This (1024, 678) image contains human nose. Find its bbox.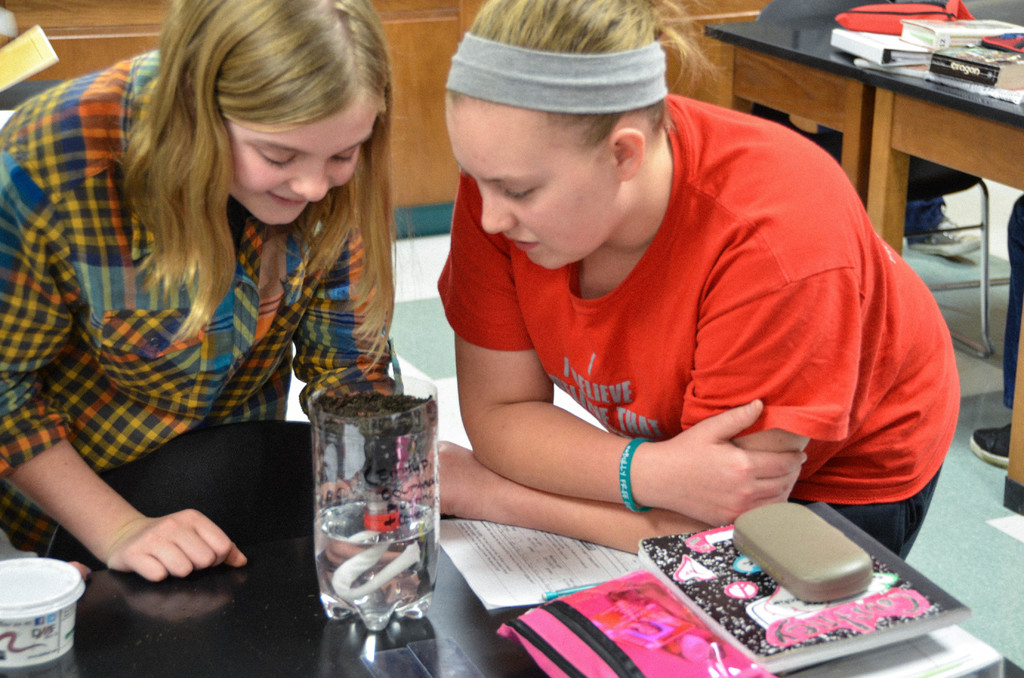
box=[479, 184, 518, 234].
